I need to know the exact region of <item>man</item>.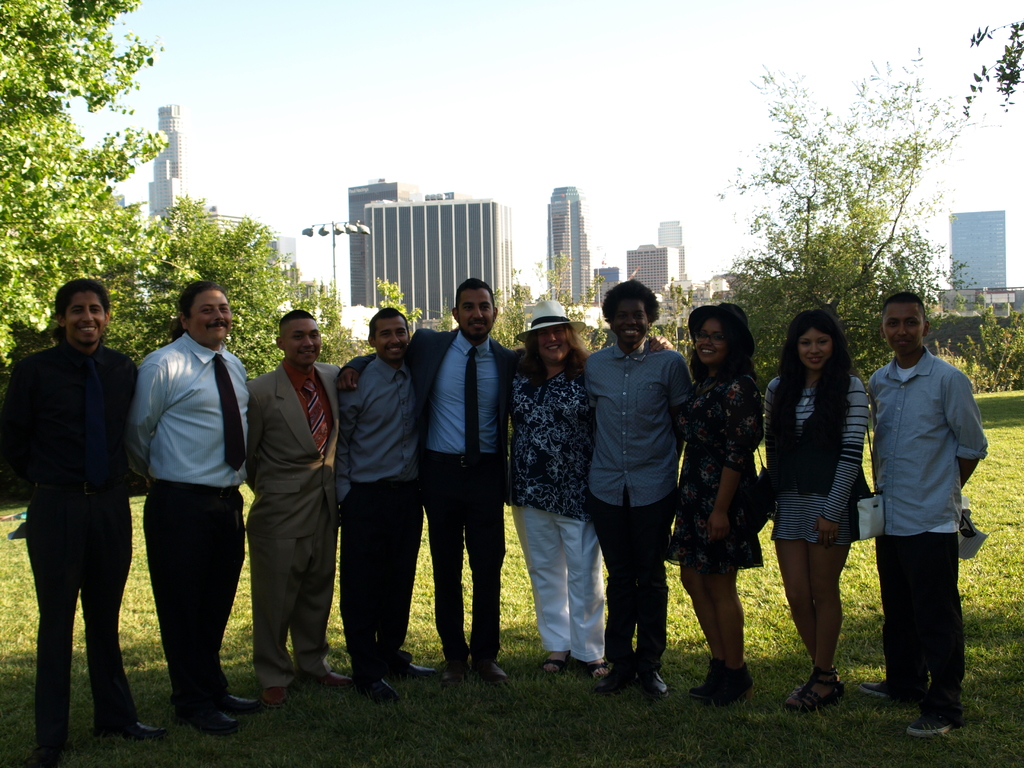
Region: crop(401, 274, 532, 687).
